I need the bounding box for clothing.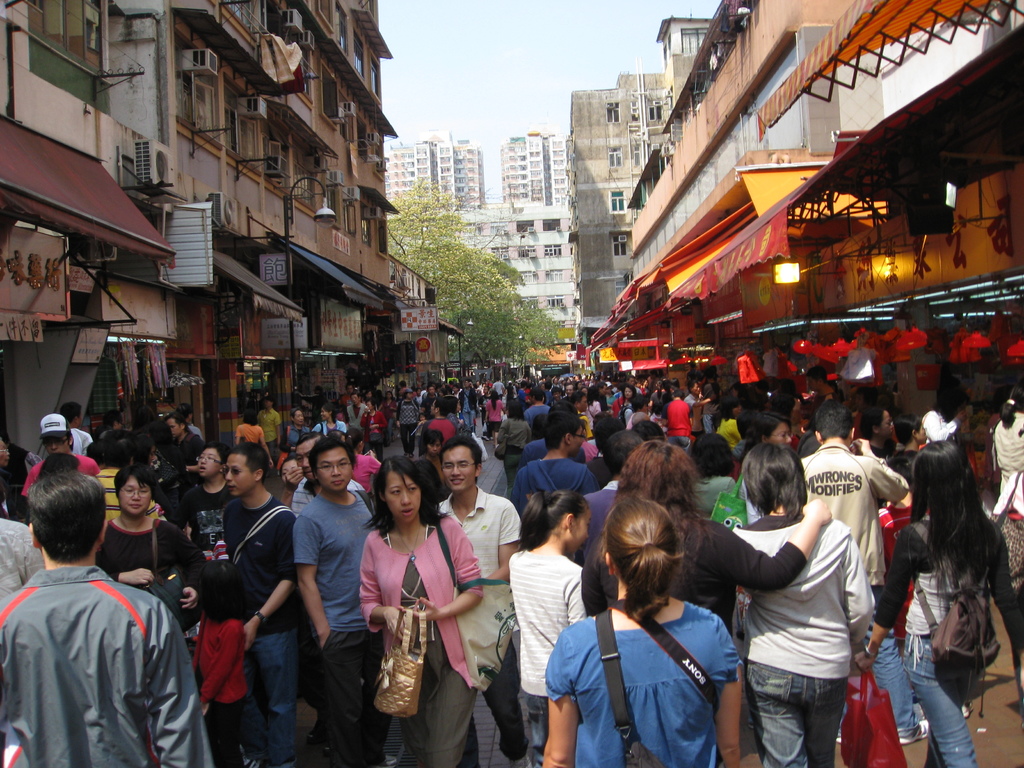
Here it is: box(314, 614, 385, 767).
